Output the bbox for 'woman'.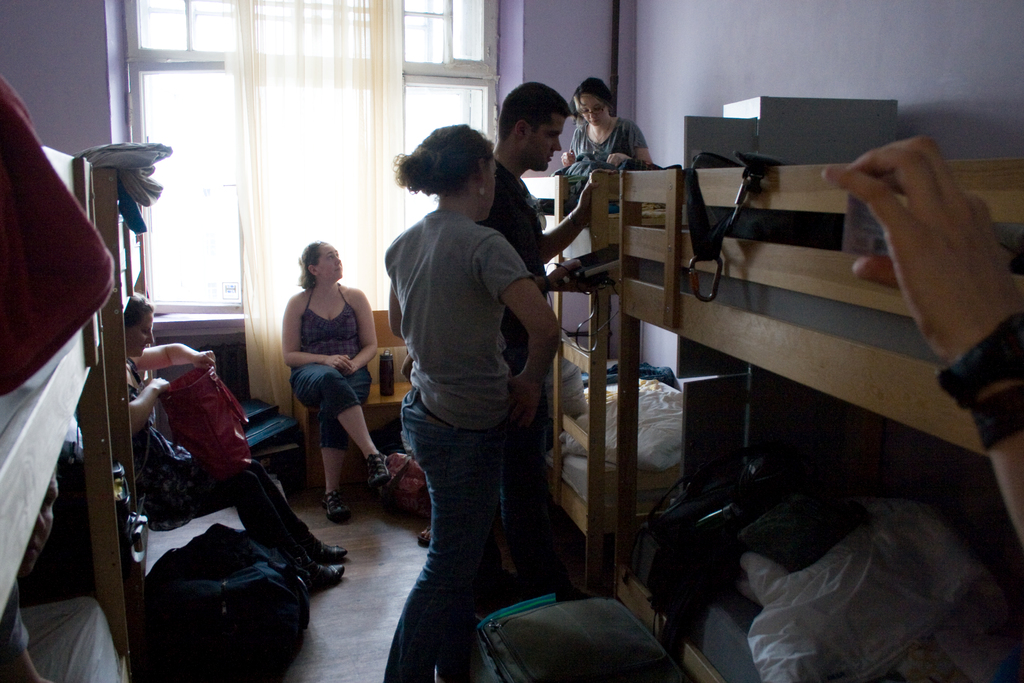
x1=383 y1=120 x2=565 y2=682.
